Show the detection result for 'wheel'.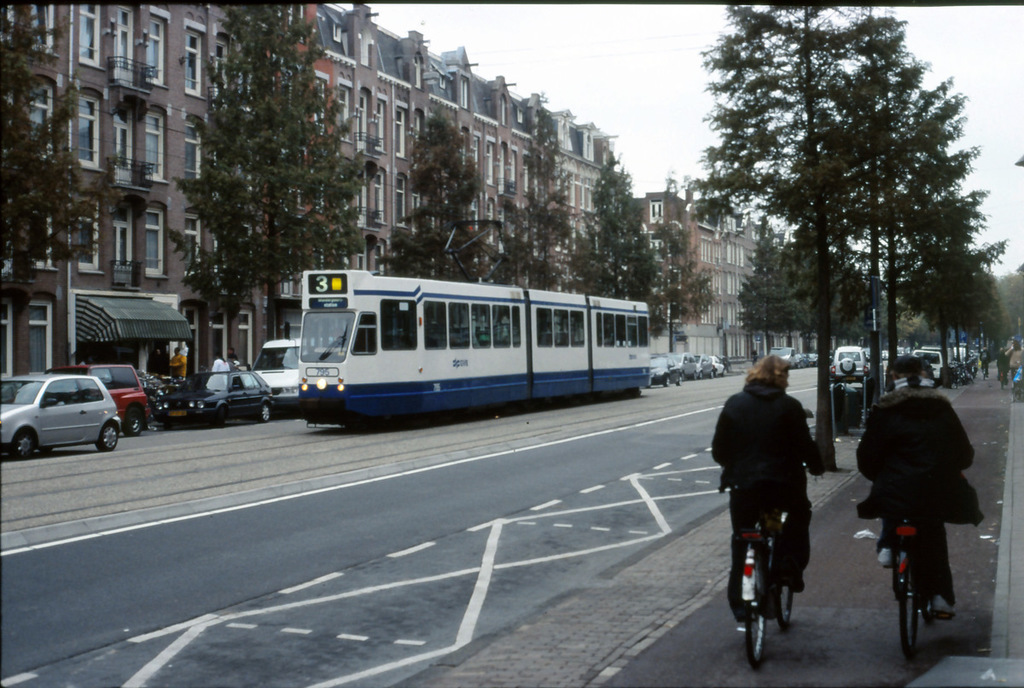
{"left": 15, "top": 429, "right": 32, "bottom": 456}.
